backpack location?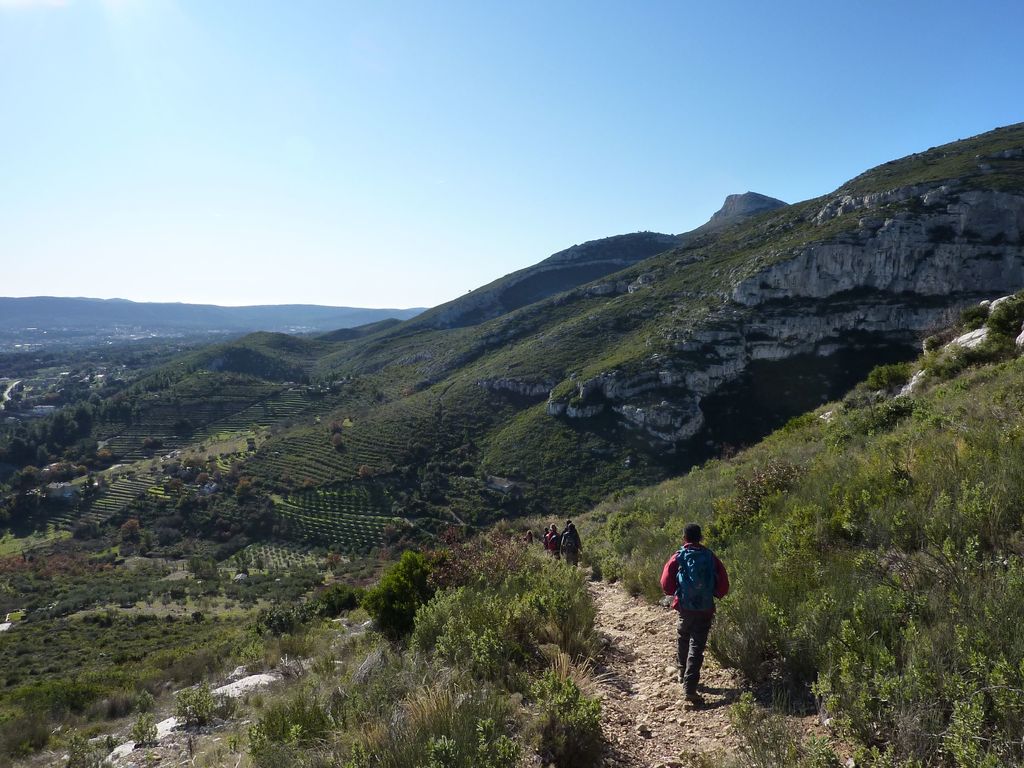
Rect(673, 550, 711, 609)
